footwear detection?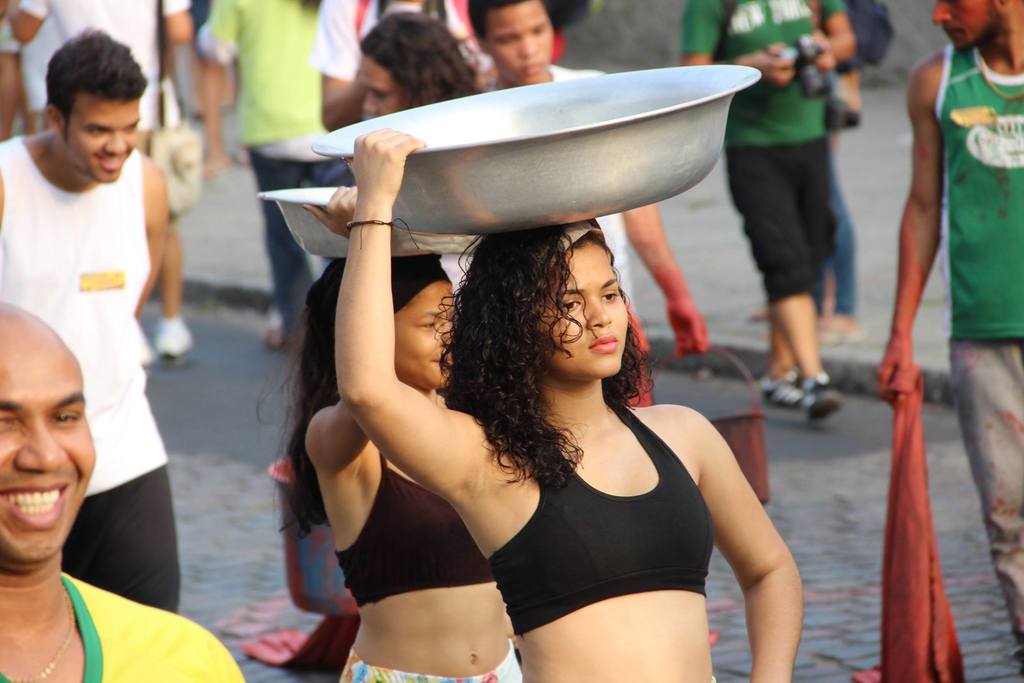
{"left": 758, "top": 367, "right": 806, "bottom": 409}
